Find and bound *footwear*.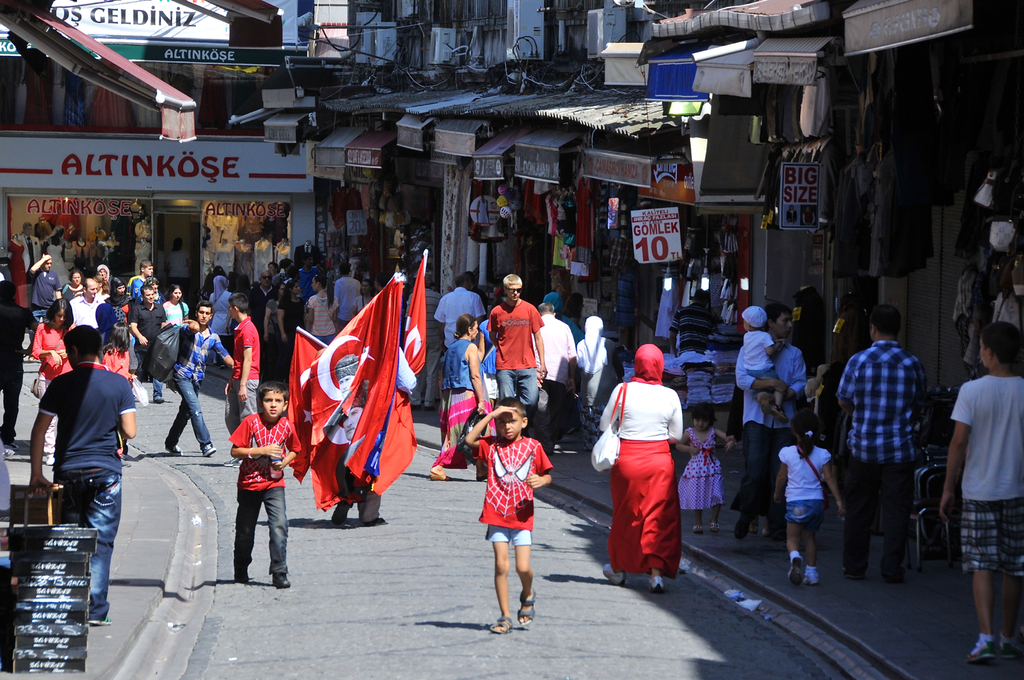
Bound: box(692, 524, 703, 534).
